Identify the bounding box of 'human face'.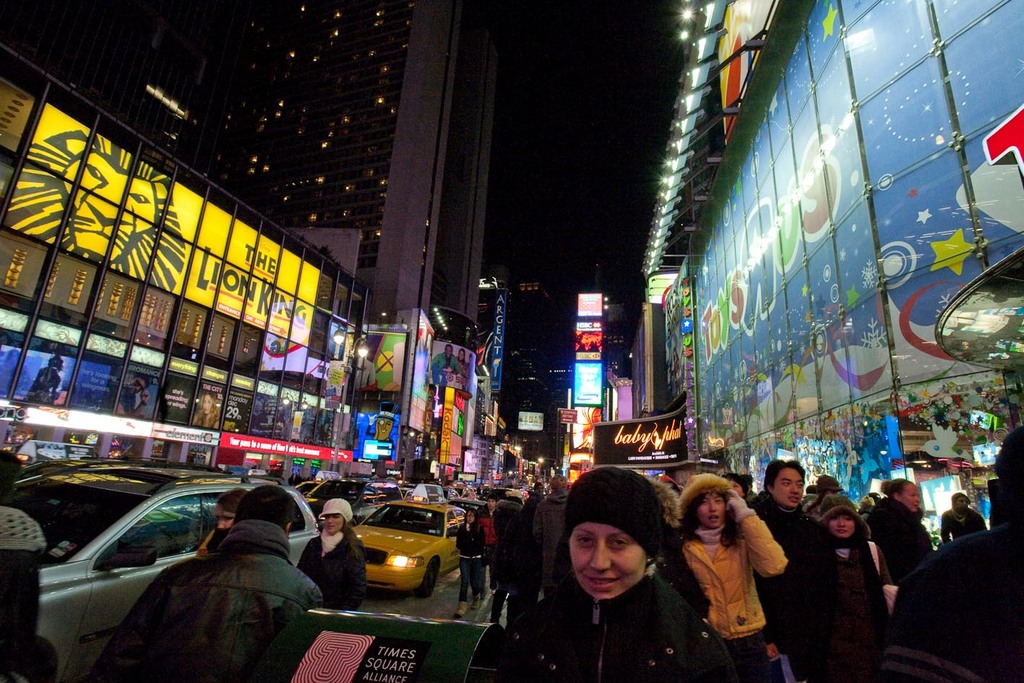
(319,512,344,534).
